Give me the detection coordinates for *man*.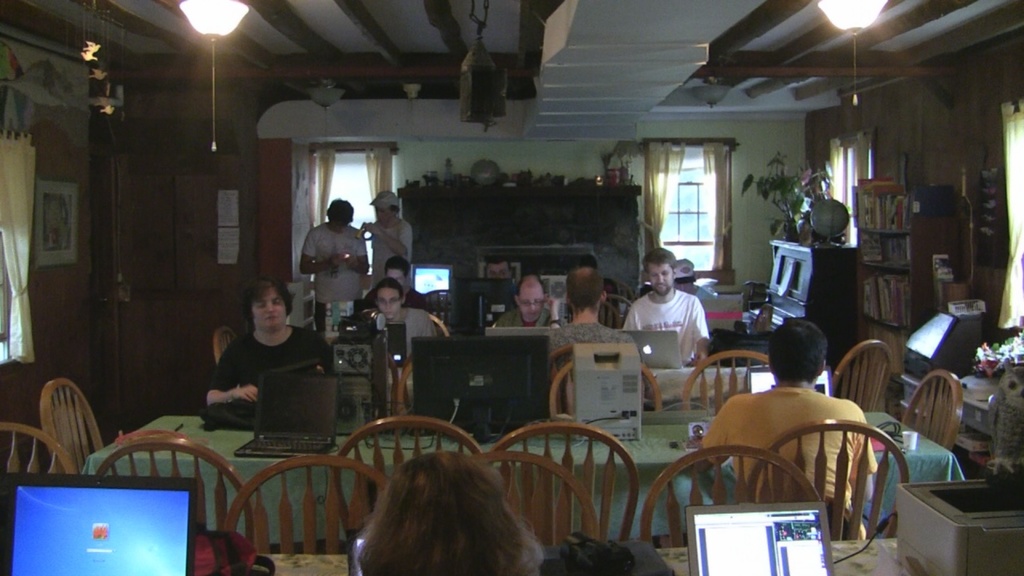
[x1=692, y1=318, x2=879, y2=546].
